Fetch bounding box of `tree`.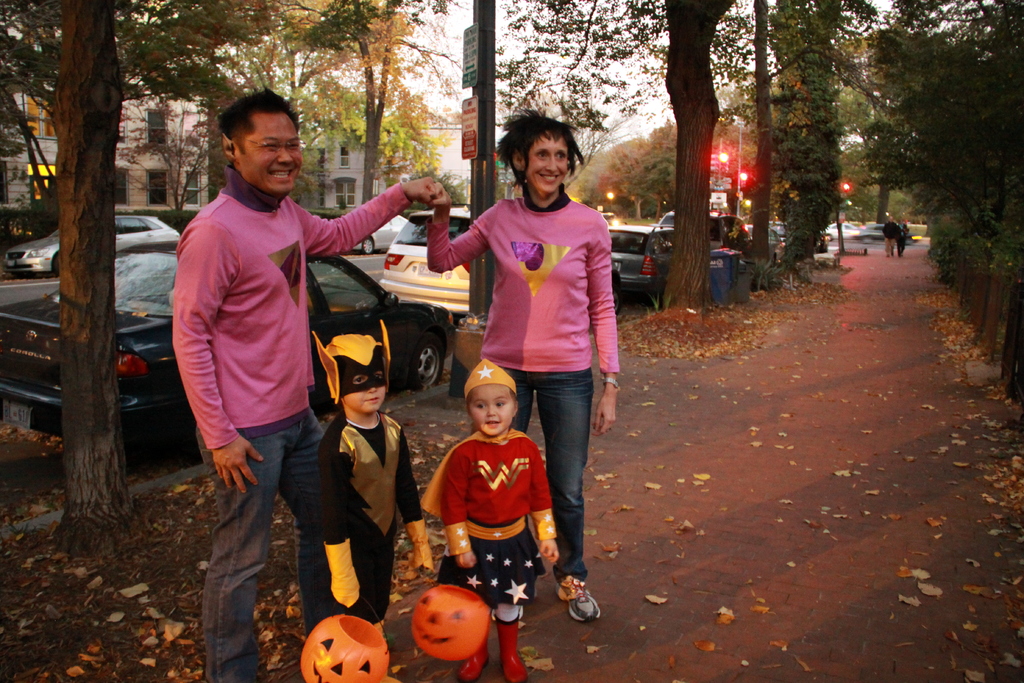
Bbox: x1=288, y1=0, x2=481, y2=240.
